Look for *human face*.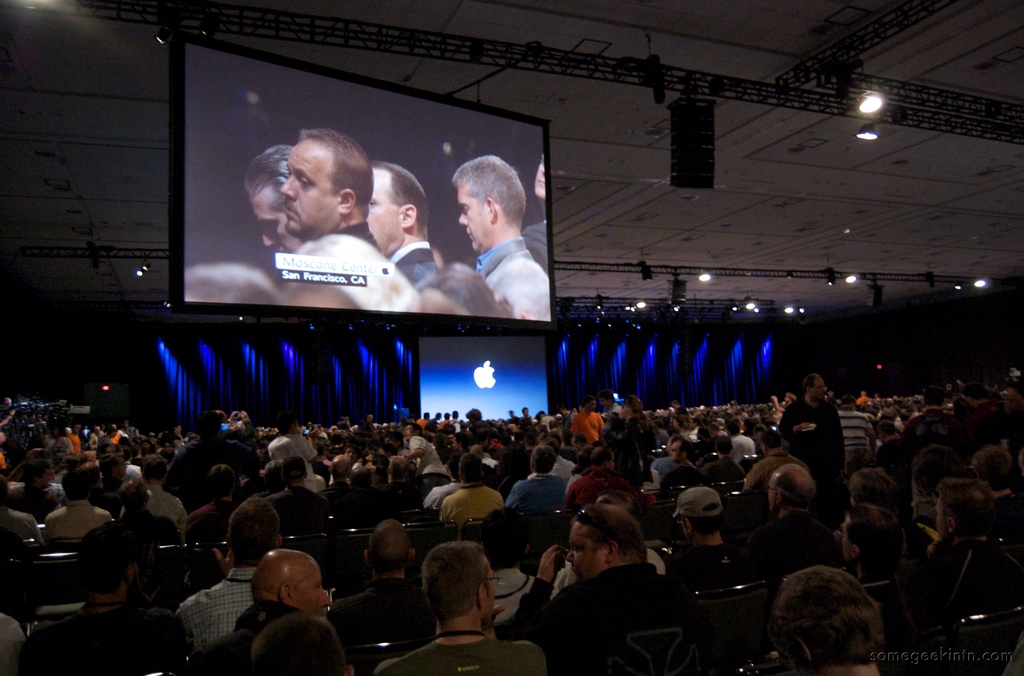
Found: box=[445, 182, 492, 257].
